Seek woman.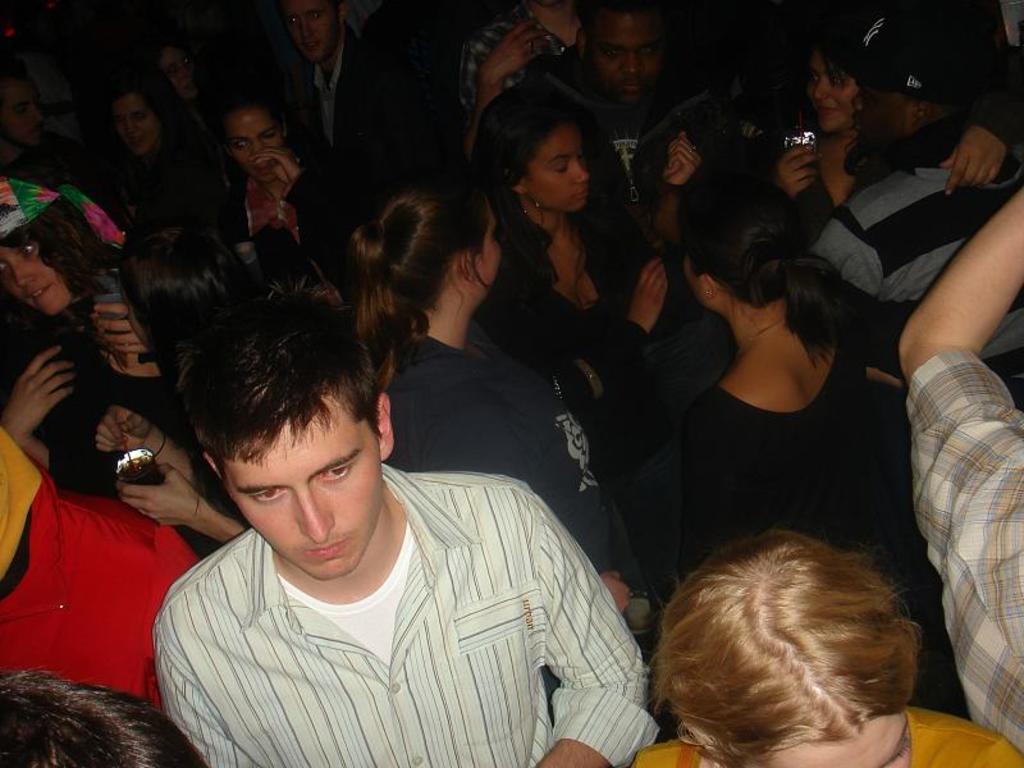
BBox(636, 165, 973, 717).
